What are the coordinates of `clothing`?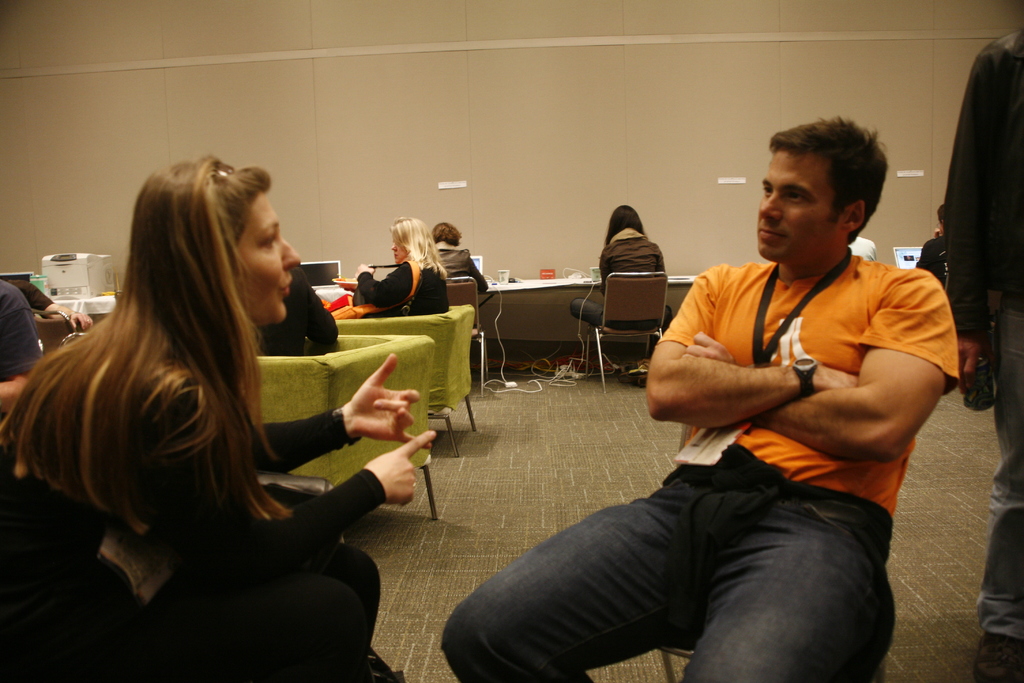
<bbox>255, 288, 336, 359</bbox>.
